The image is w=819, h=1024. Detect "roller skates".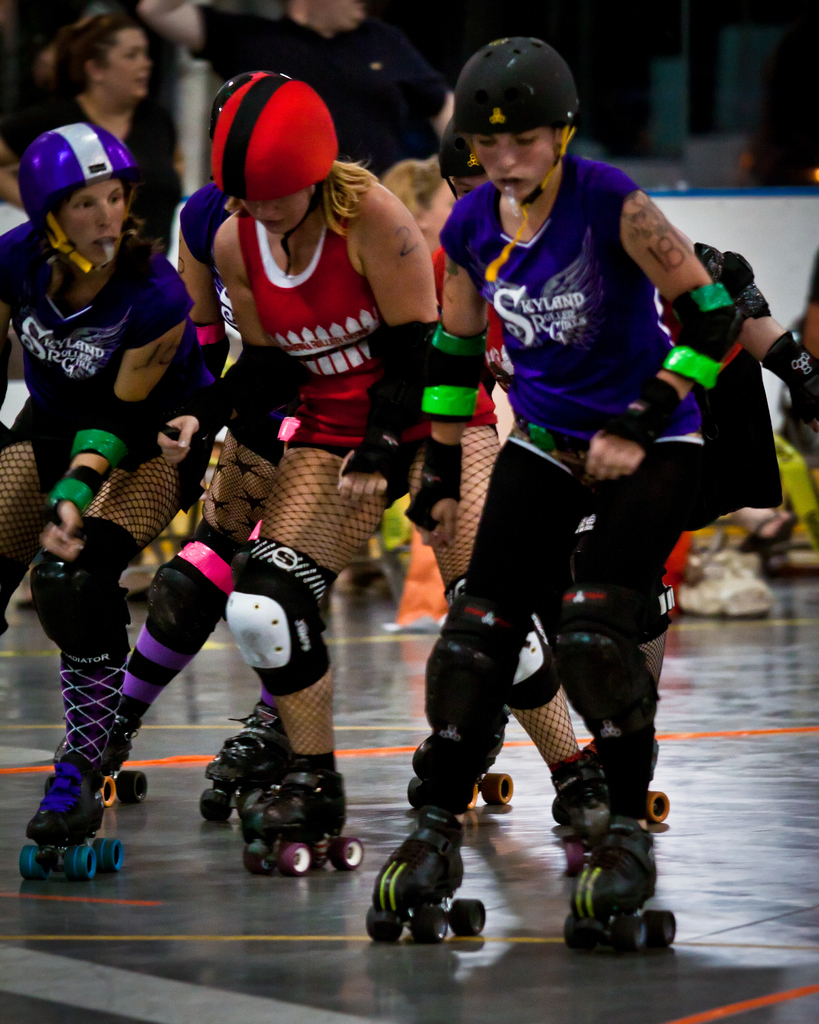
Detection: pyautogui.locateOnScreen(409, 765, 514, 816).
